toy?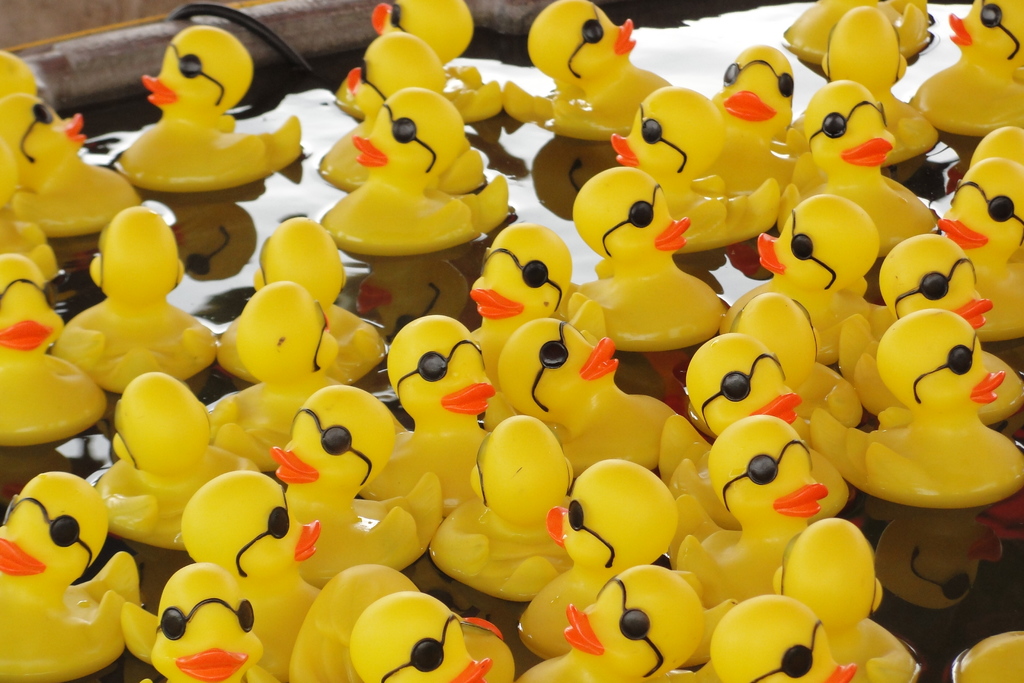
pyautogui.locateOnScreen(264, 384, 442, 595)
